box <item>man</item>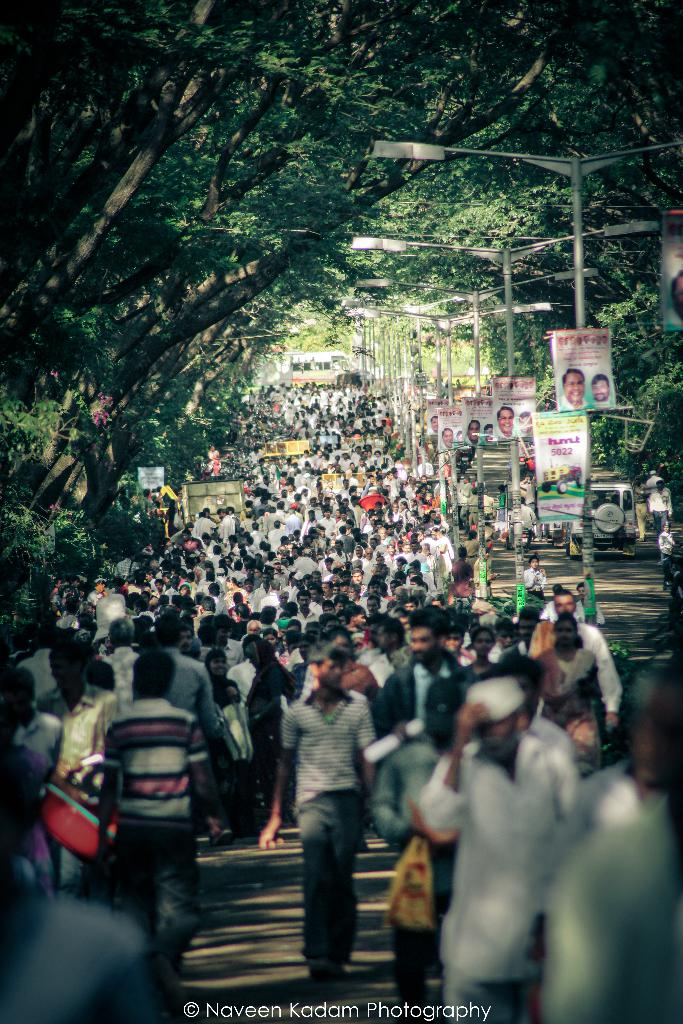
272,589,288,613
